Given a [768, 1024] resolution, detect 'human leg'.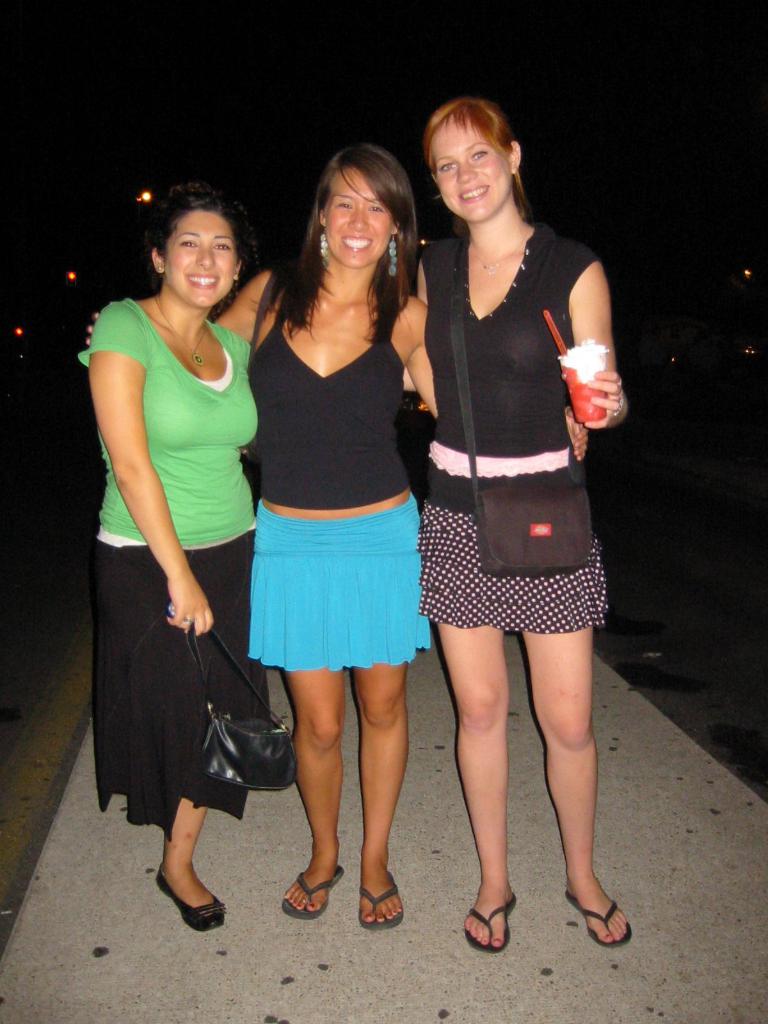
432:614:522:958.
